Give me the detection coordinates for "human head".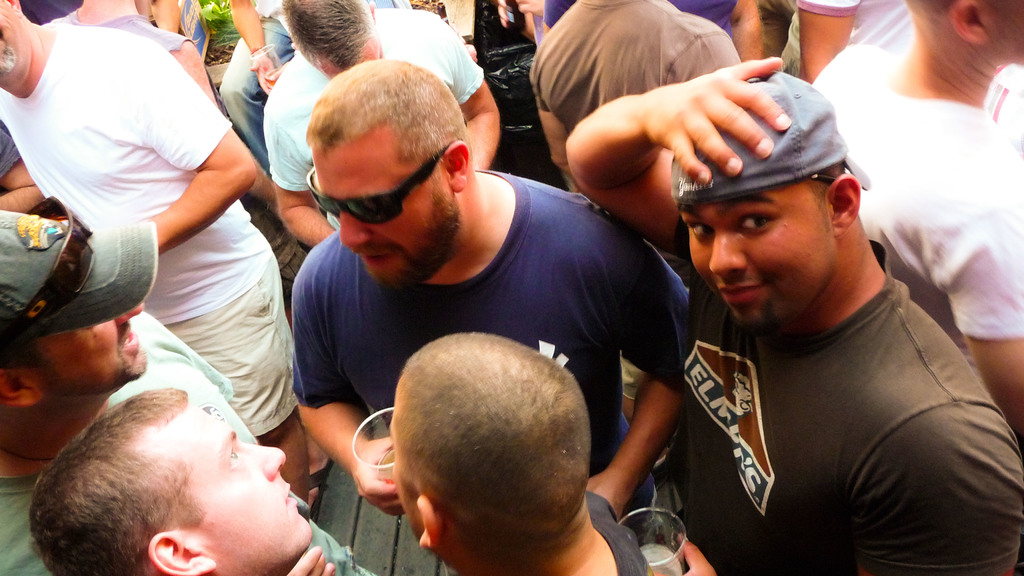
Rect(27, 388, 316, 575).
